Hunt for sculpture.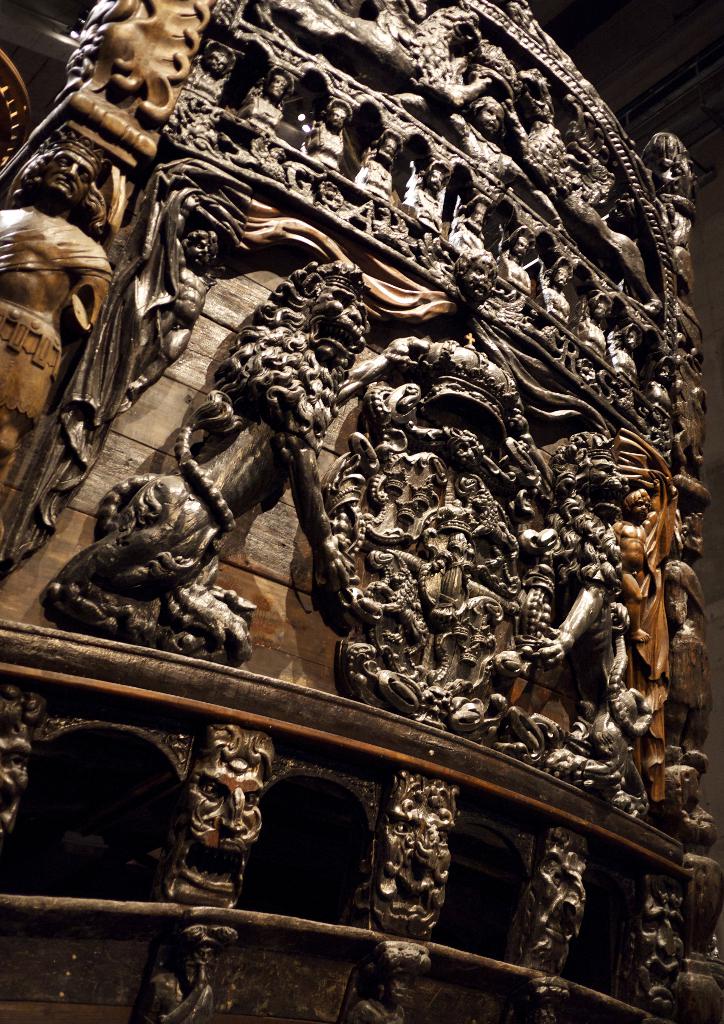
Hunted down at detection(28, 260, 376, 673).
